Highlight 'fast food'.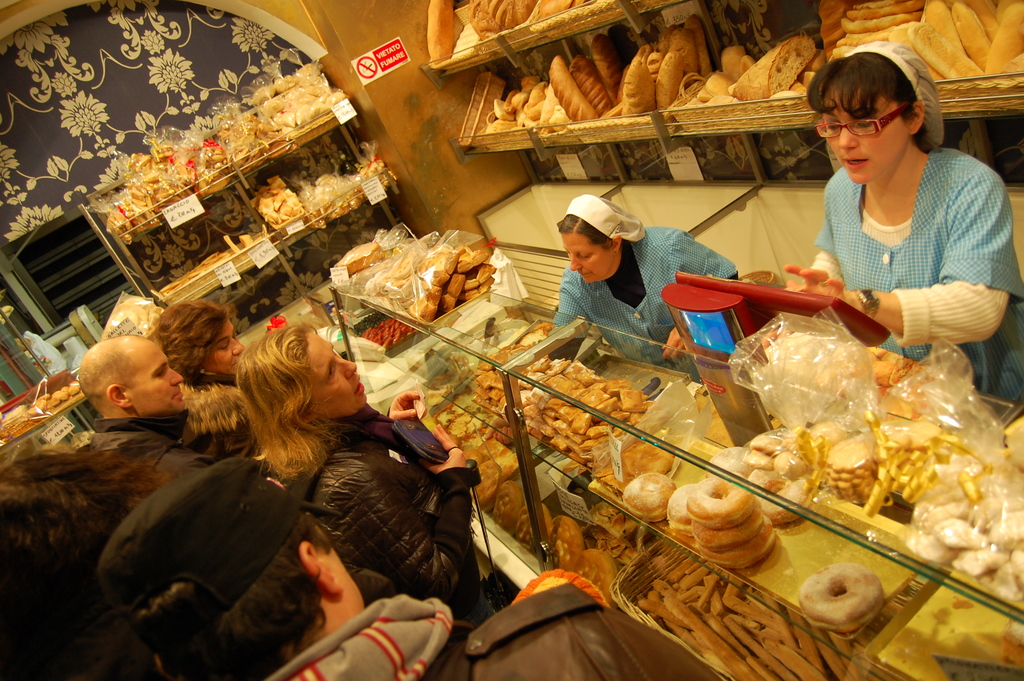
Highlighted region: 625 441 674 486.
